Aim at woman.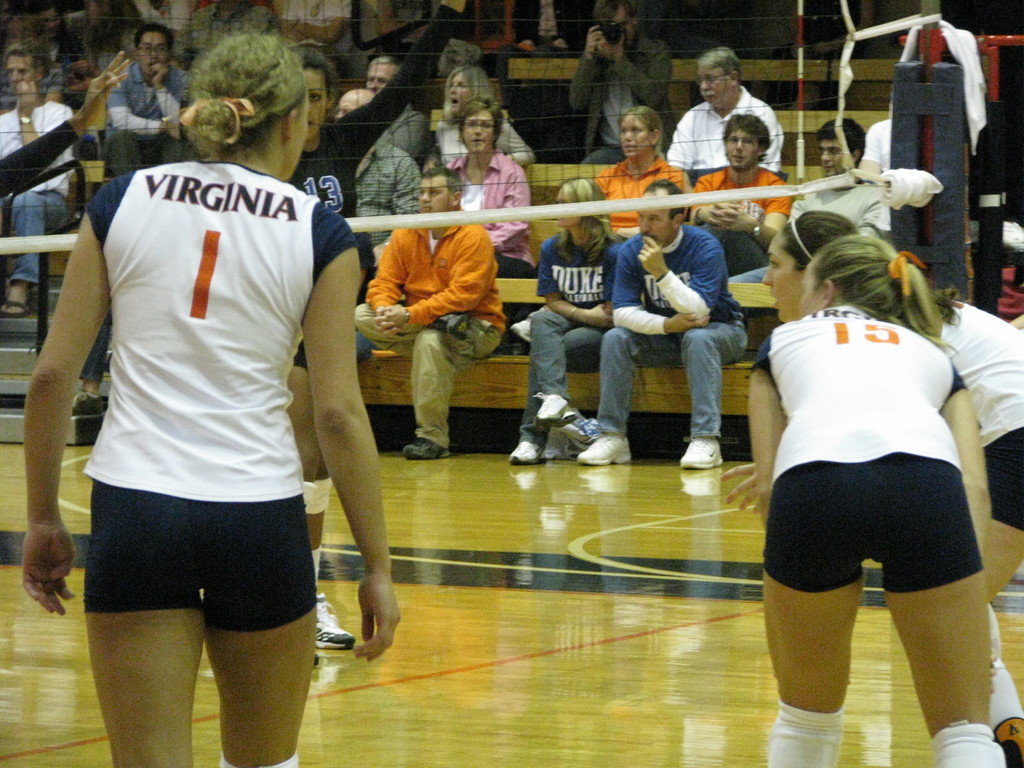
Aimed at (717, 187, 1023, 762).
